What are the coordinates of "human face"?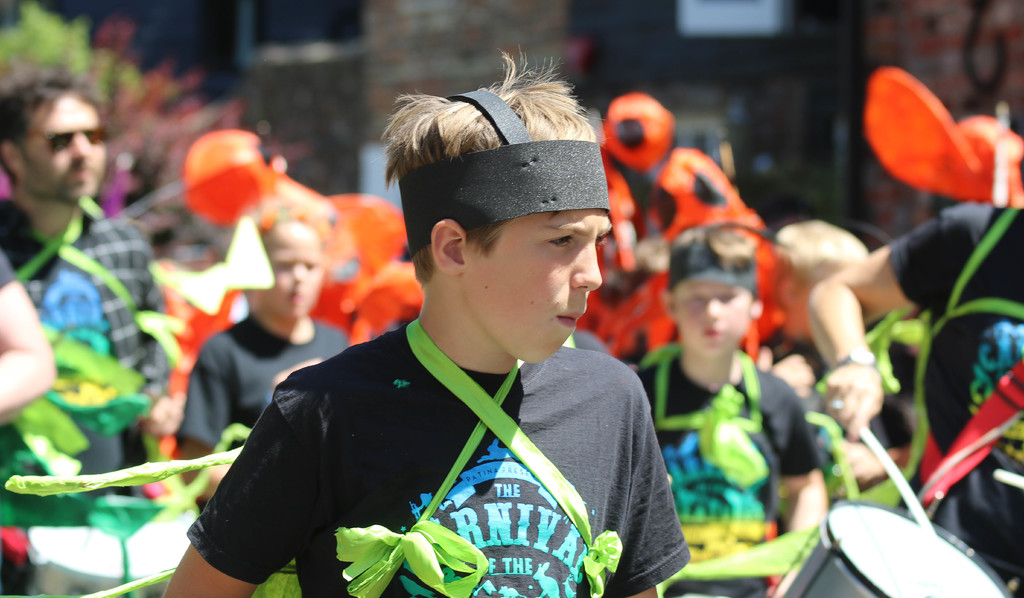
x1=463 y1=124 x2=612 y2=367.
